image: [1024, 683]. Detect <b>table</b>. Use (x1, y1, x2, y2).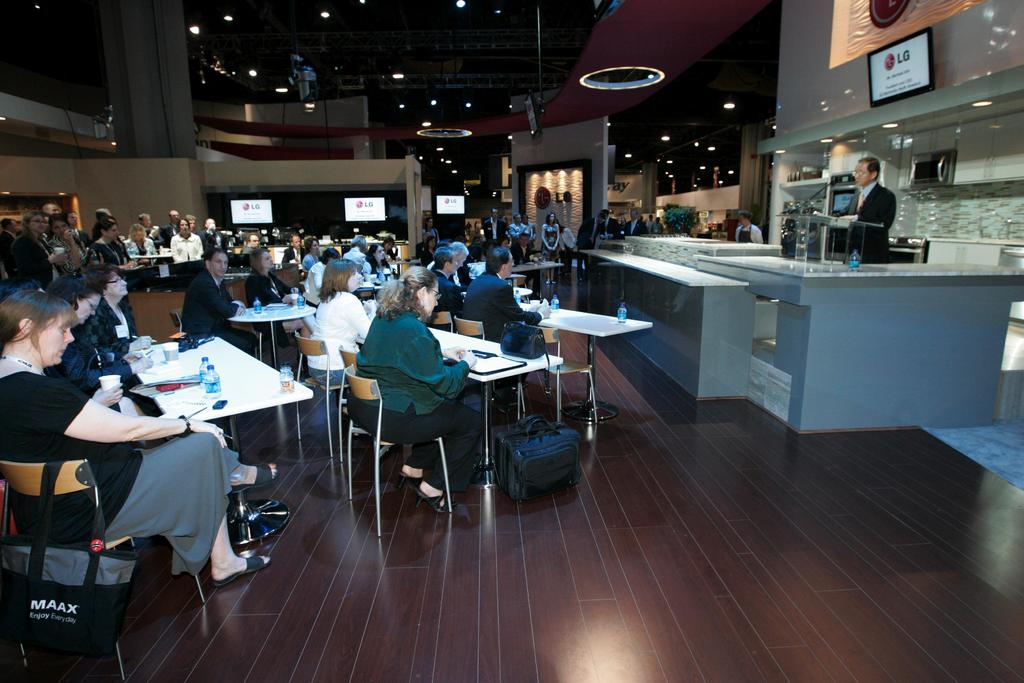
(535, 299, 652, 429).
